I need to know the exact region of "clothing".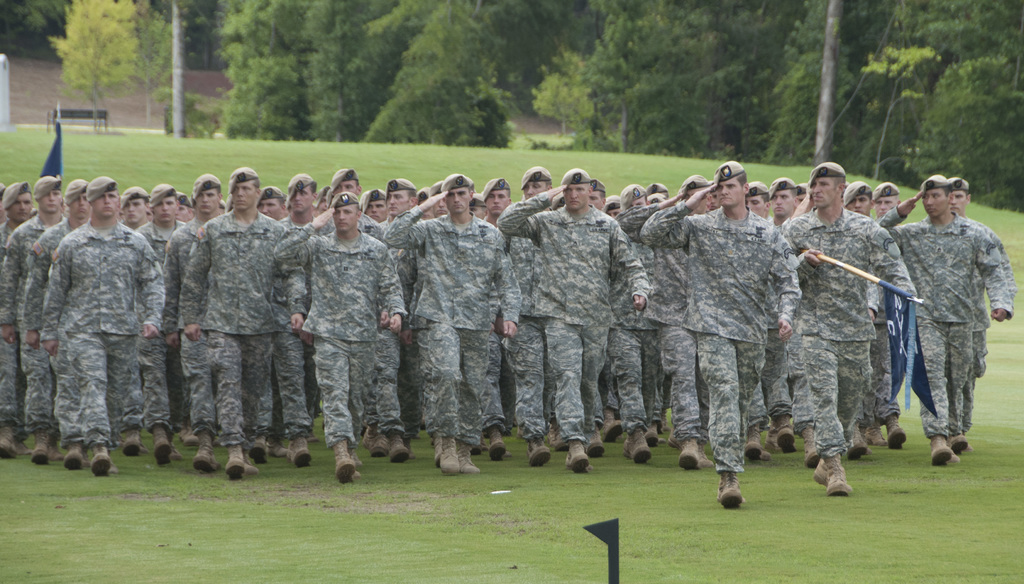
Region: <bbox>178, 205, 304, 445</bbox>.
